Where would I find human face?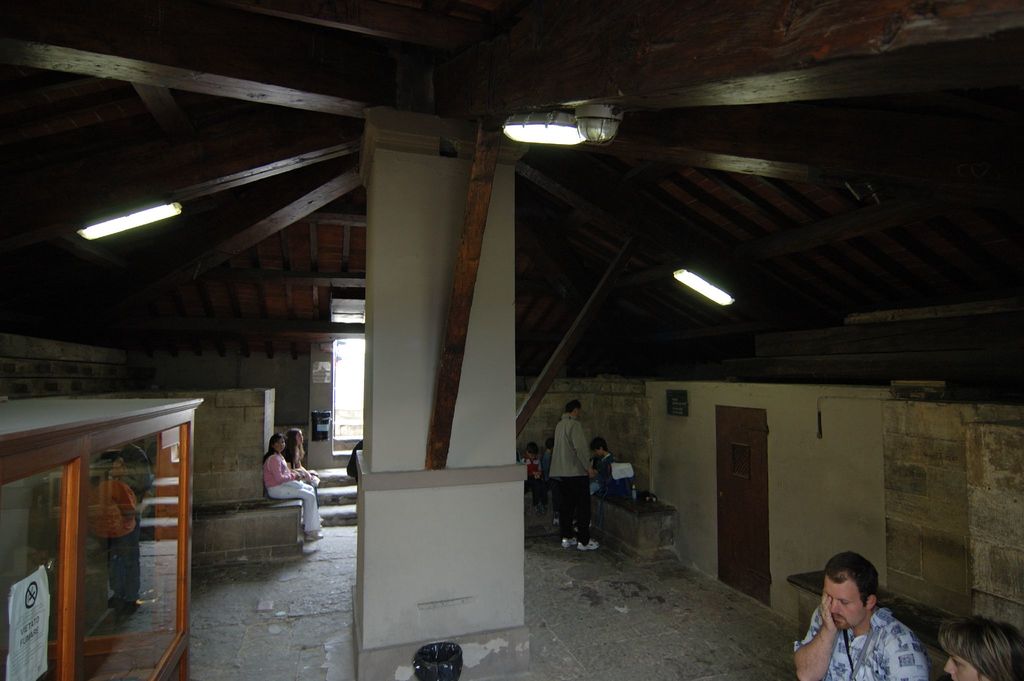
At box(945, 655, 986, 680).
